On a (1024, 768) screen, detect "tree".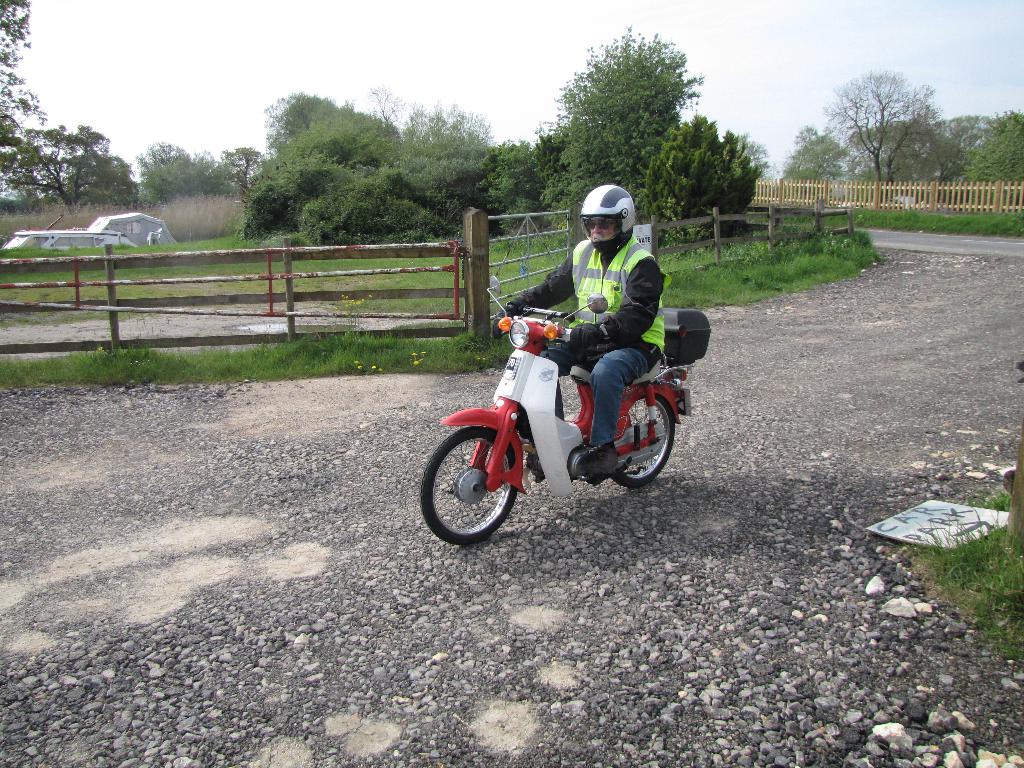
832:67:930:190.
